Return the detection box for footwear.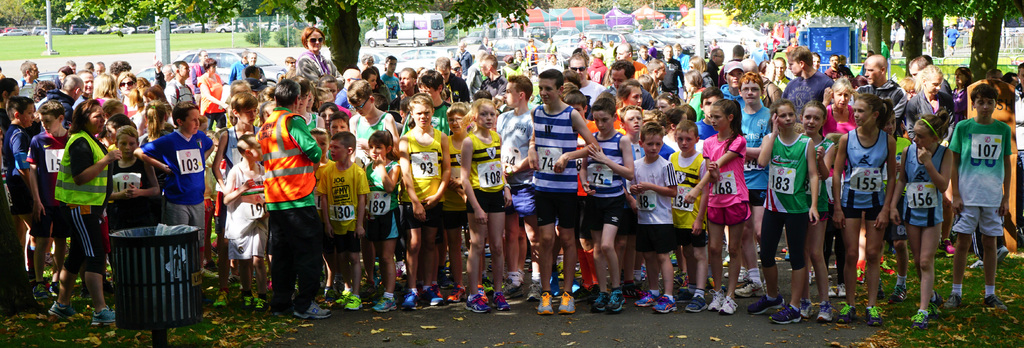
(x1=906, y1=306, x2=946, y2=324).
